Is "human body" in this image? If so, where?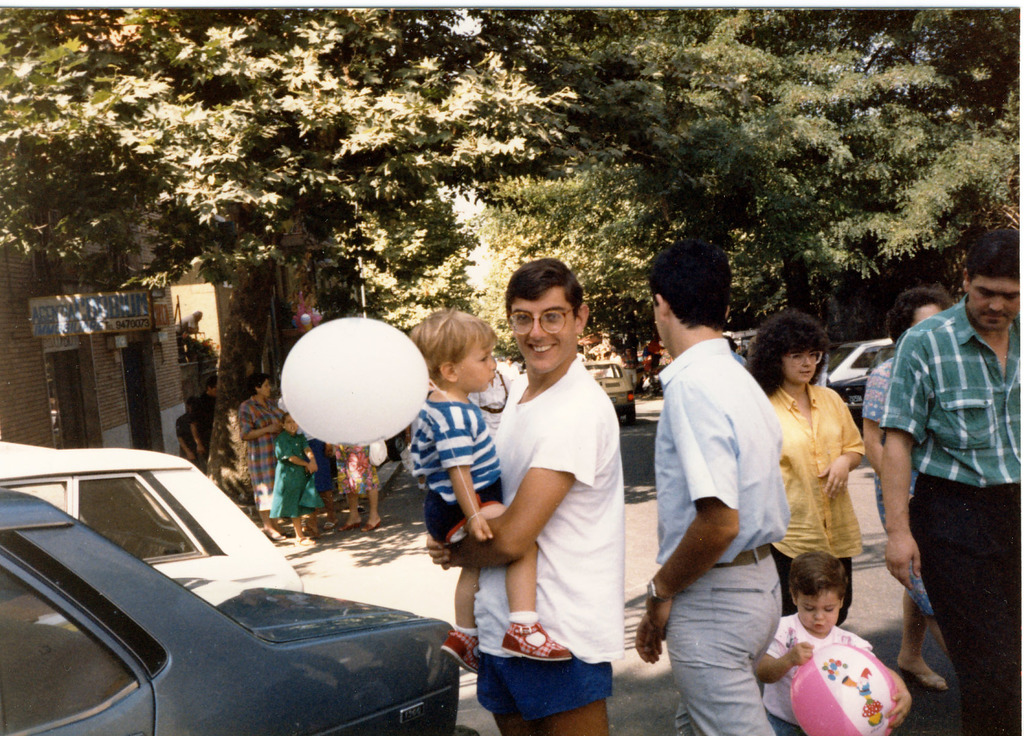
Yes, at 237, 395, 289, 541.
